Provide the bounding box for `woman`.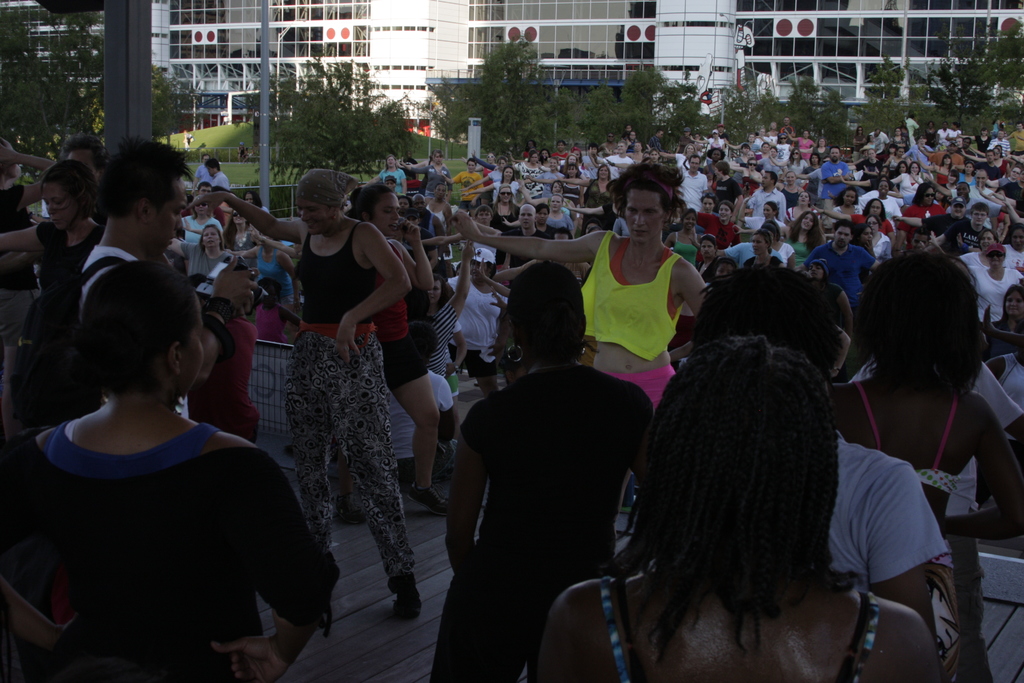
942:169:960:194.
